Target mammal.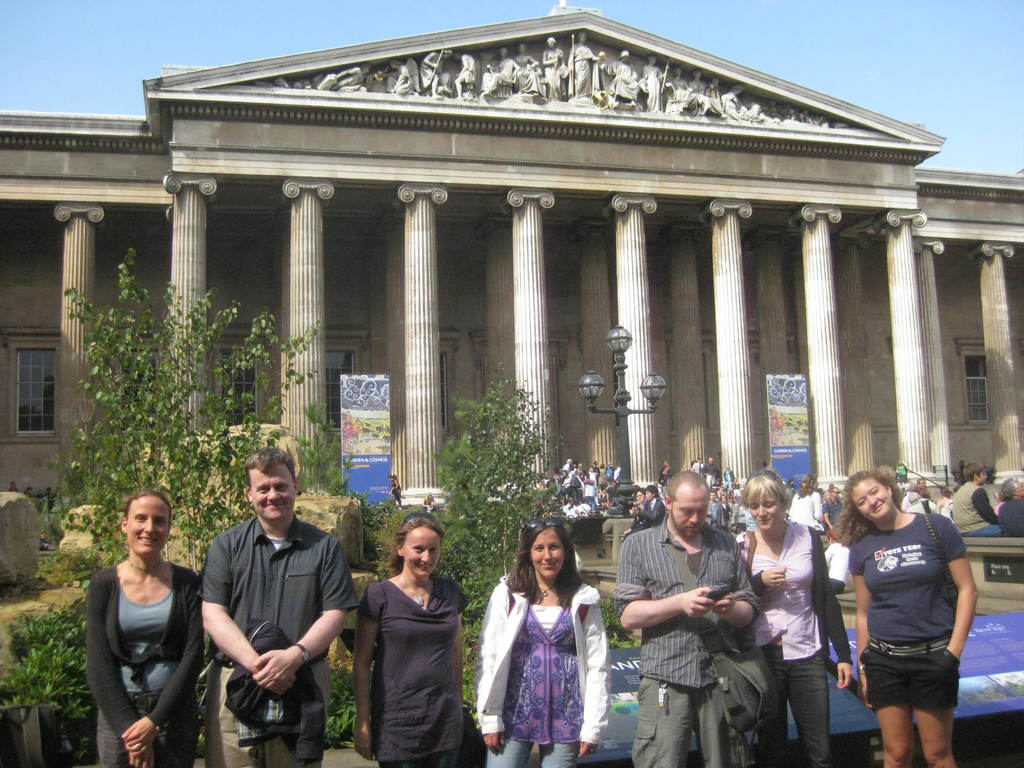
Target region: l=738, t=466, r=854, b=767.
